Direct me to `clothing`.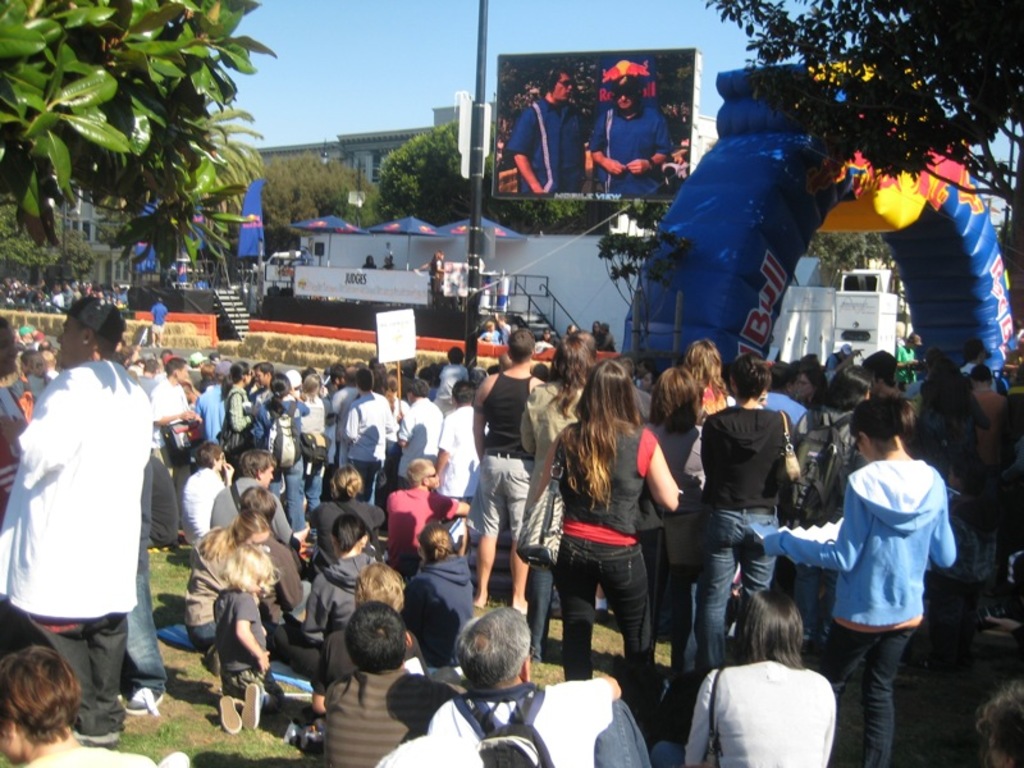
Direction: 292, 490, 398, 567.
